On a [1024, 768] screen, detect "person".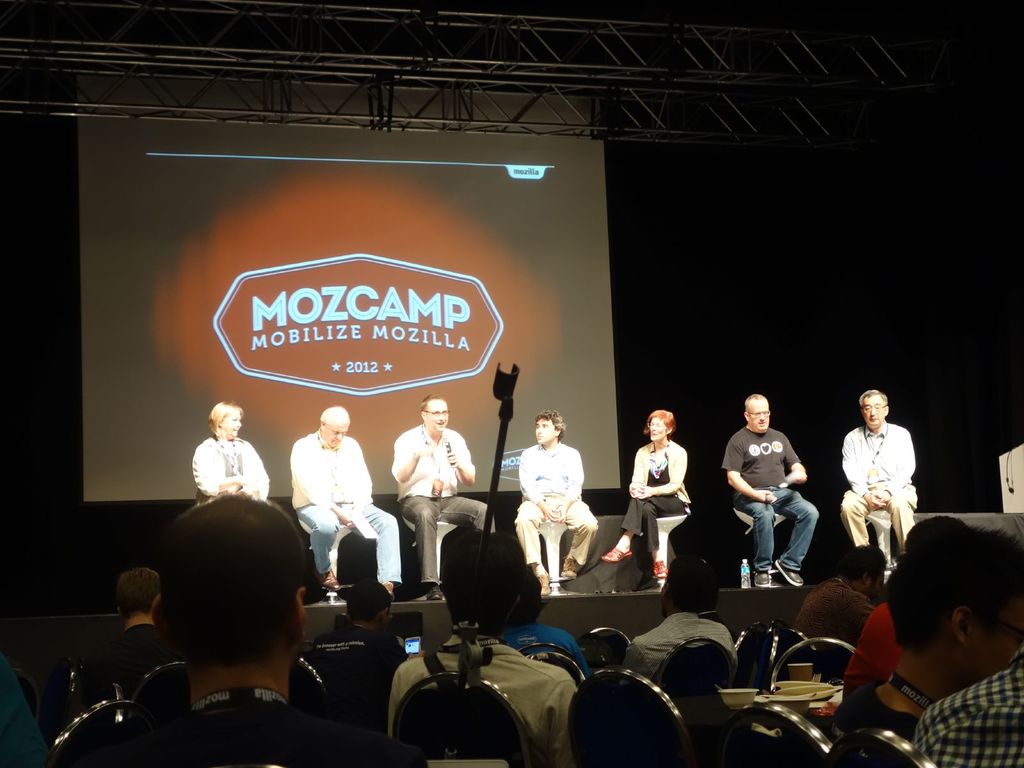
(left=844, top=388, right=923, bottom=553).
